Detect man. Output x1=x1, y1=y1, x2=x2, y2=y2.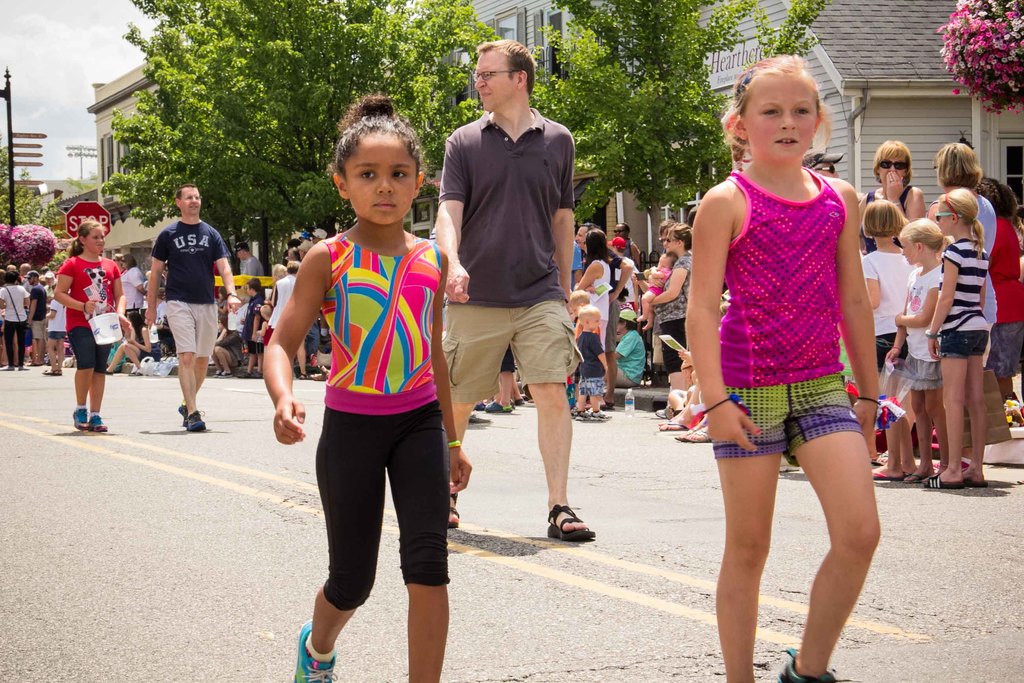
x1=19, y1=262, x2=32, y2=361.
